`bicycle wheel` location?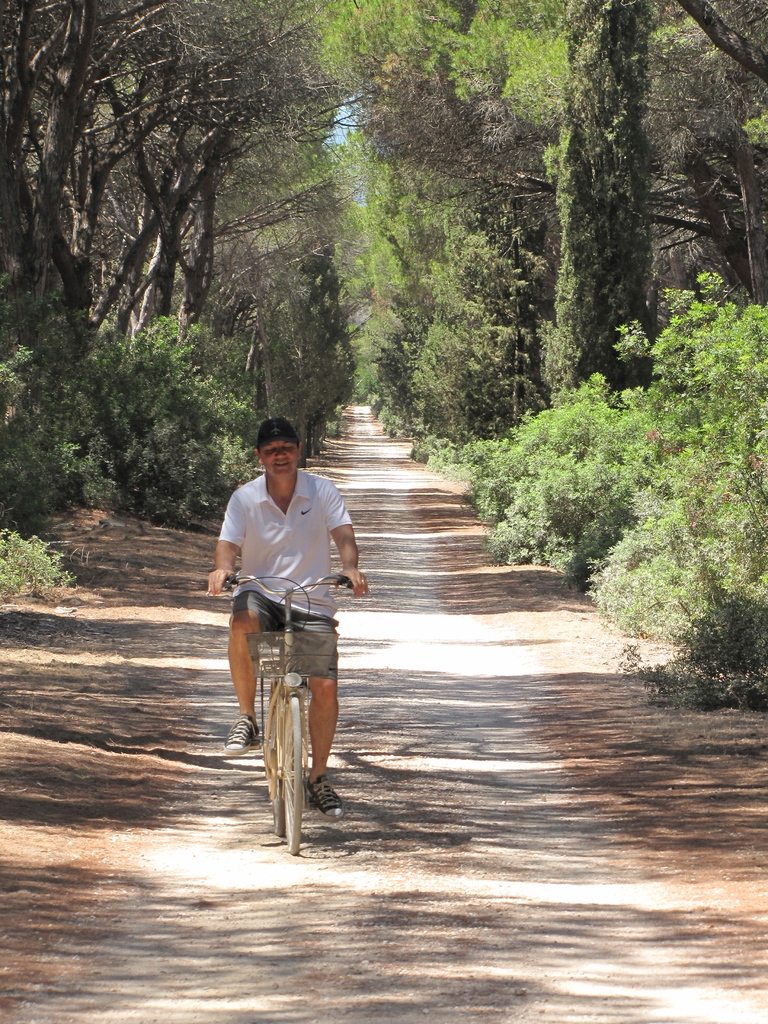
277,700,300,855
